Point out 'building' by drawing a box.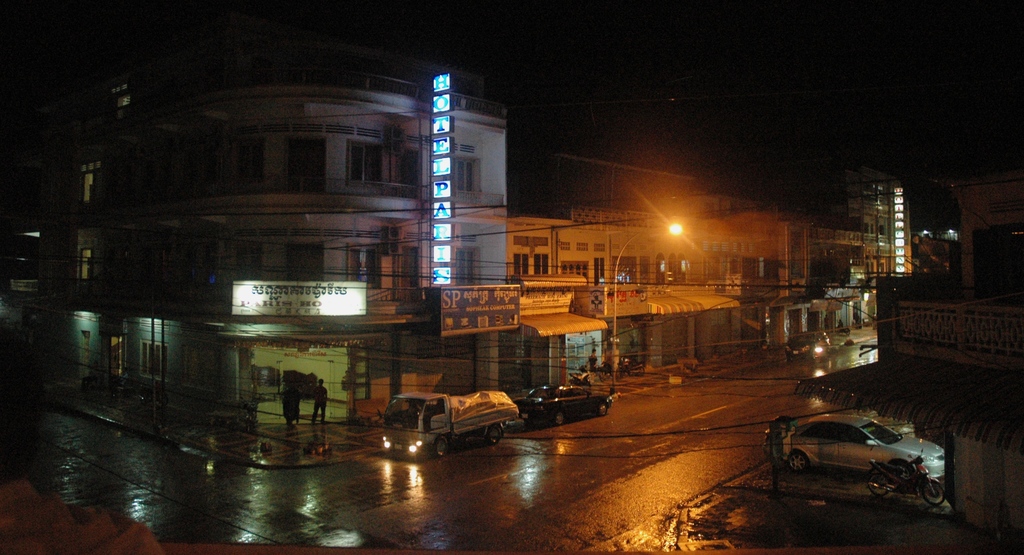
bbox(796, 173, 911, 321).
